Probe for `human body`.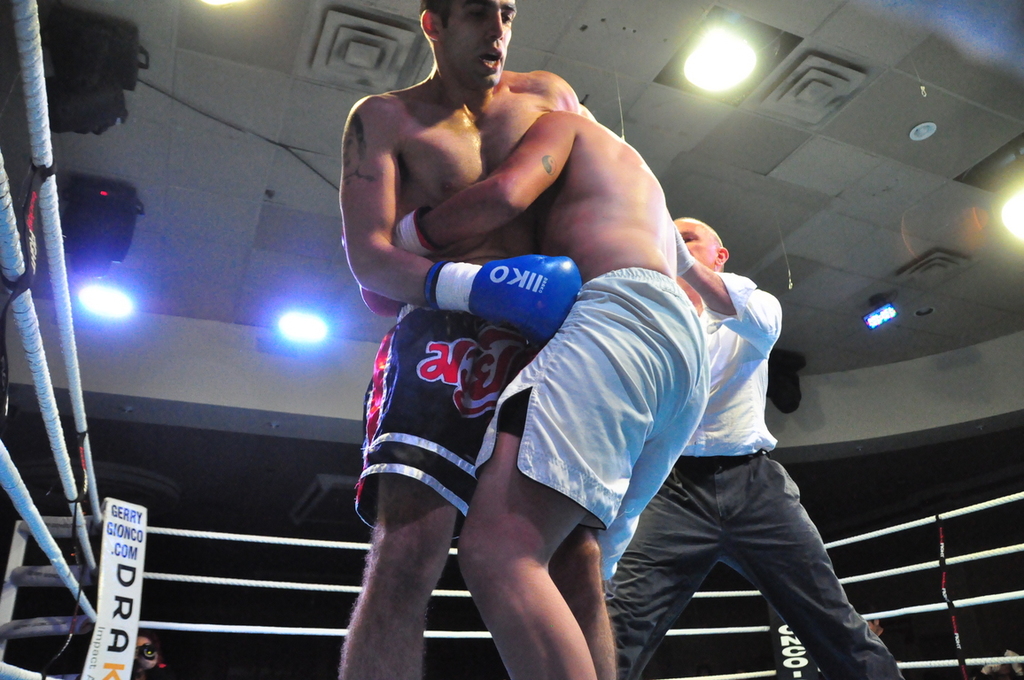
Probe result: select_region(601, 215, 908, 679).
